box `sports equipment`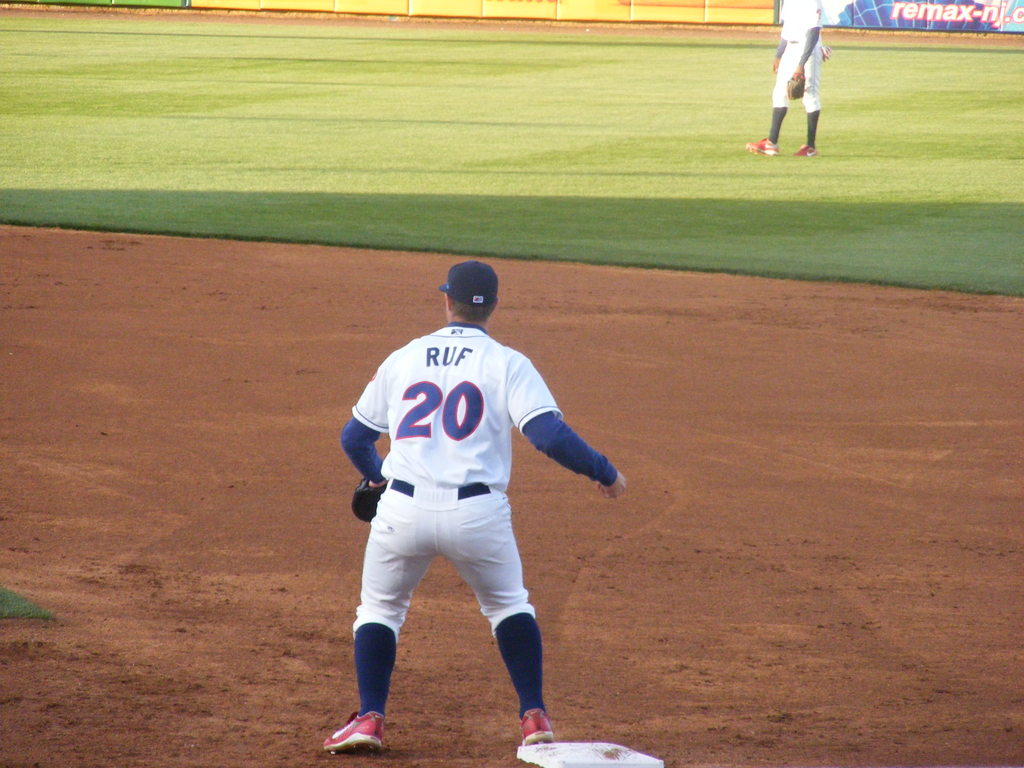
x1=520, y1=709, x2=552, y2=749
